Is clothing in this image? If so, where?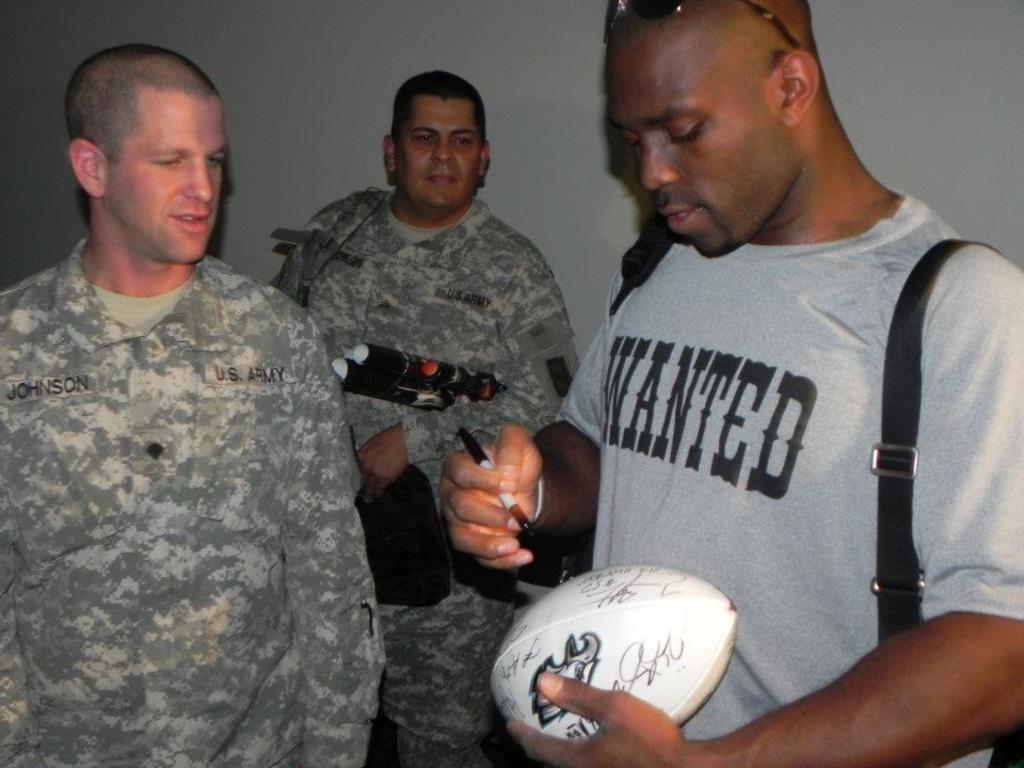
Yes, at Rect(0, 228, 386, 767).
